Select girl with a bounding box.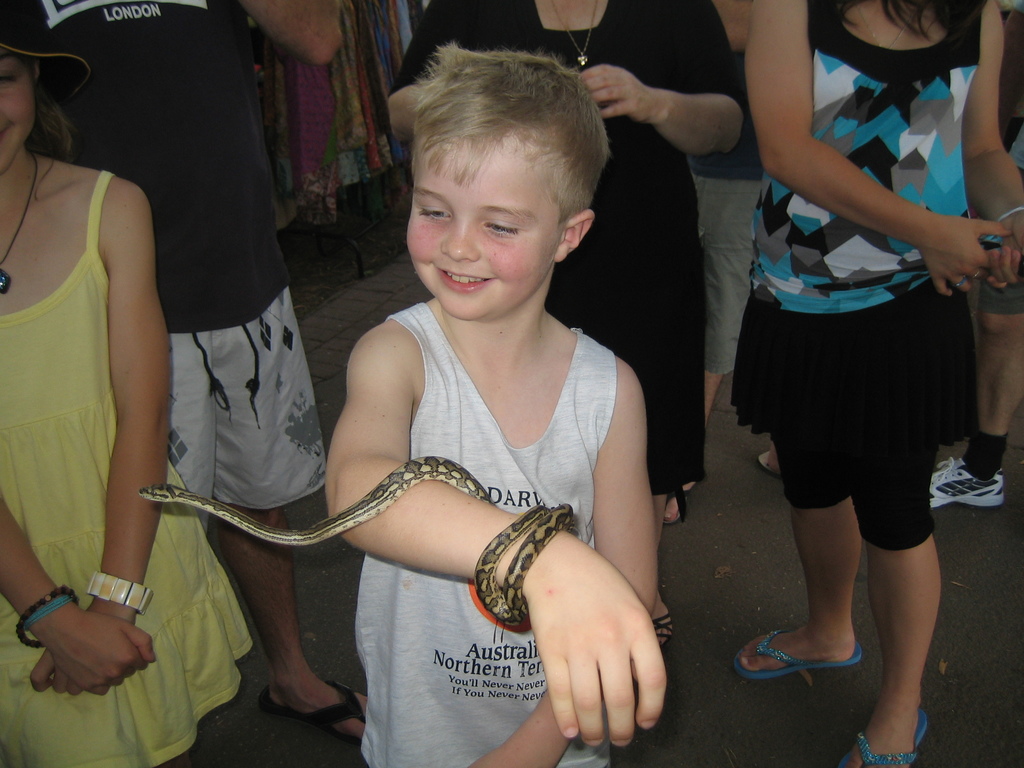
bbox=[733, 0, 1023, 767].
